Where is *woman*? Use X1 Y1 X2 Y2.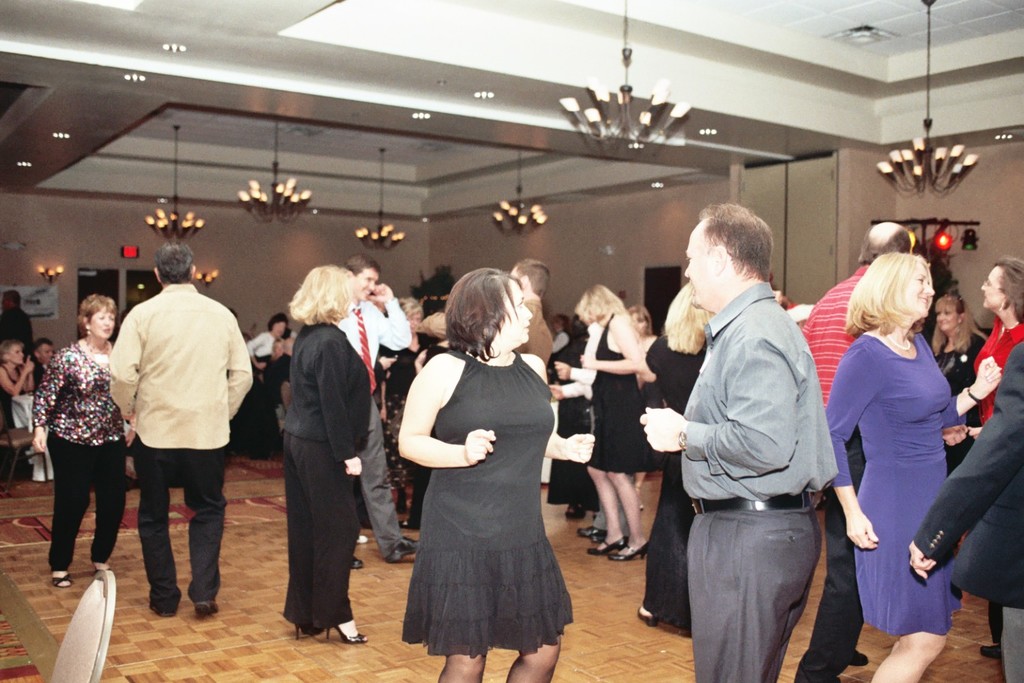
401 273 575 682.
